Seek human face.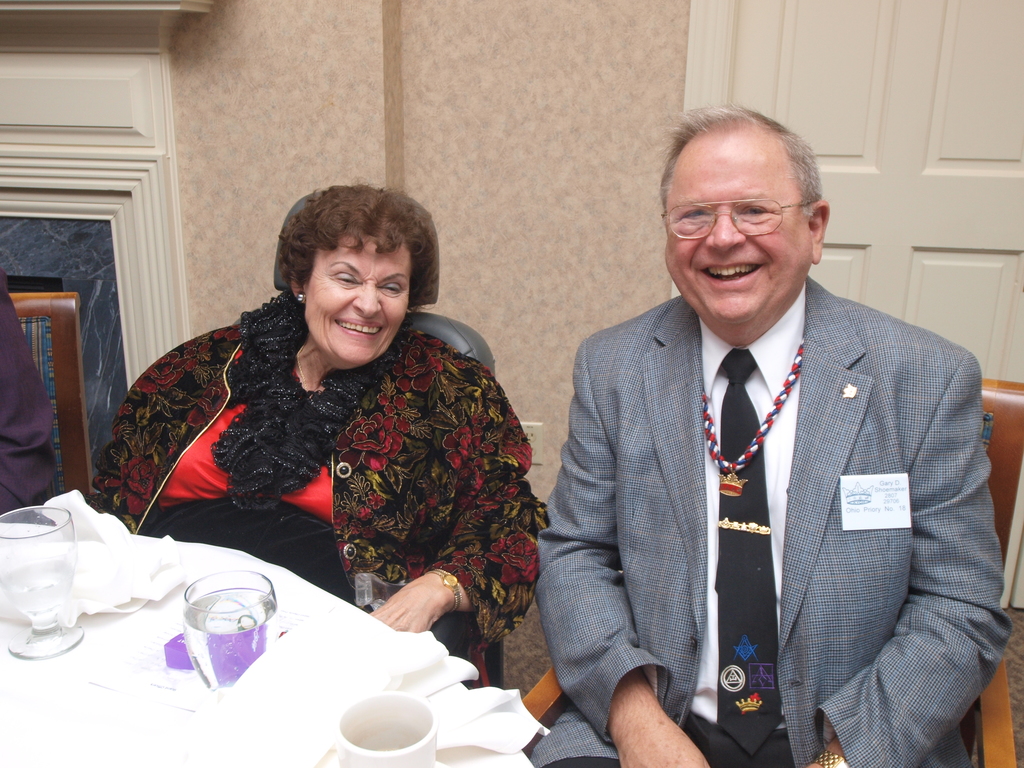
666:132:806:324.
